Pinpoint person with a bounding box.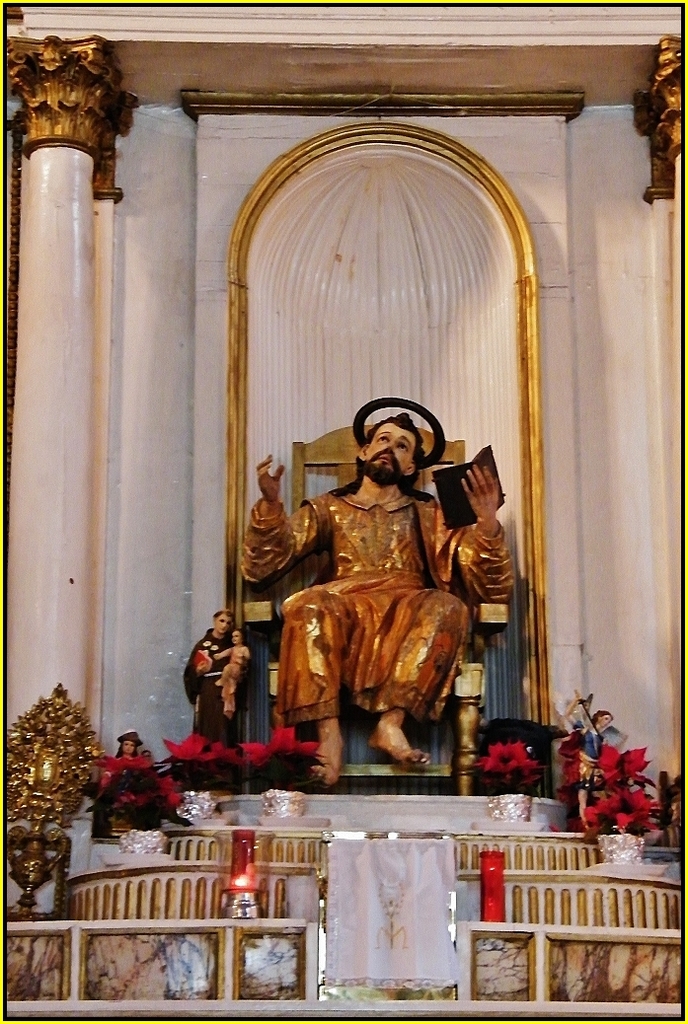
region(219, 626, 253, 710).
